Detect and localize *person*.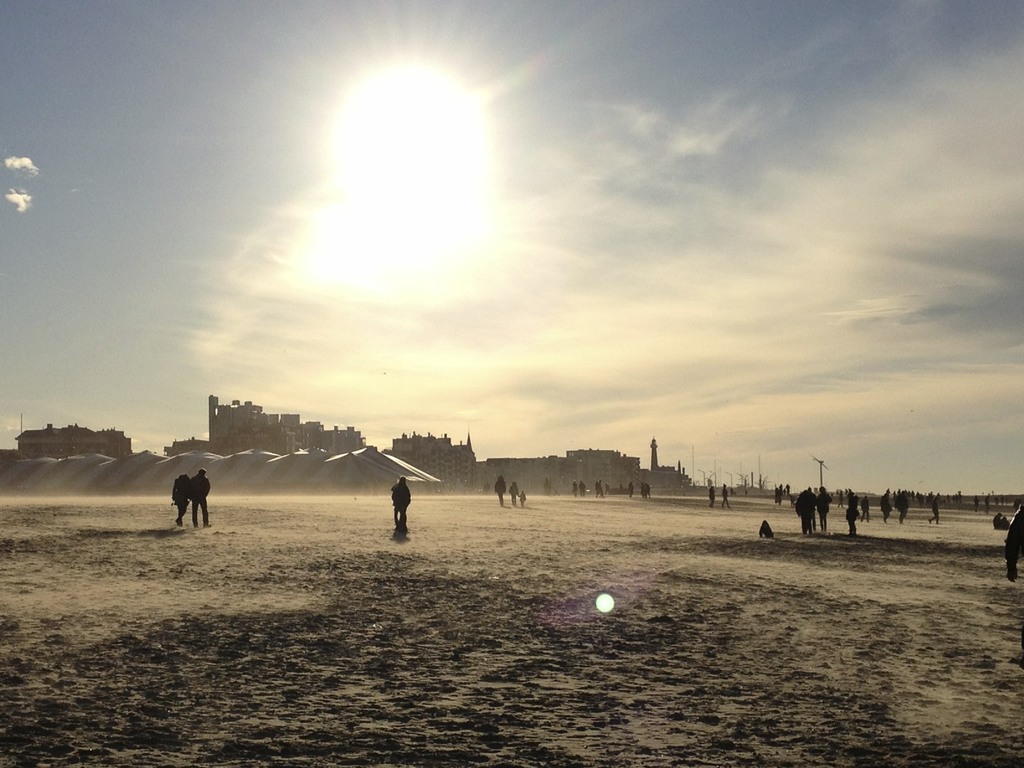
Localized at 879:491:895:522.
